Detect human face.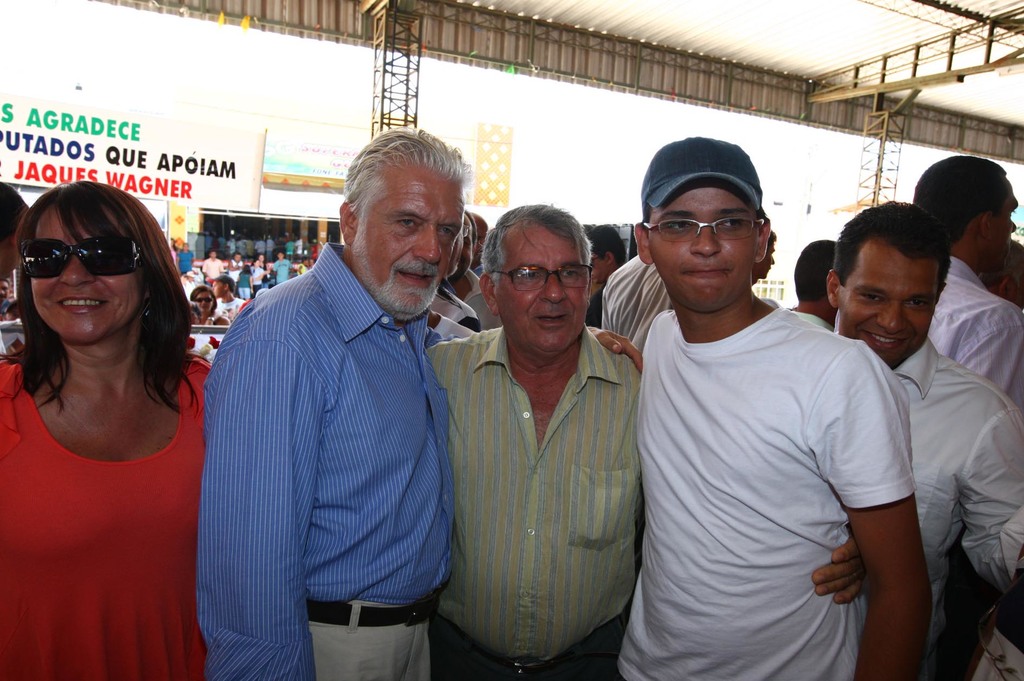
Detected at 227, 307, 236, 321.
